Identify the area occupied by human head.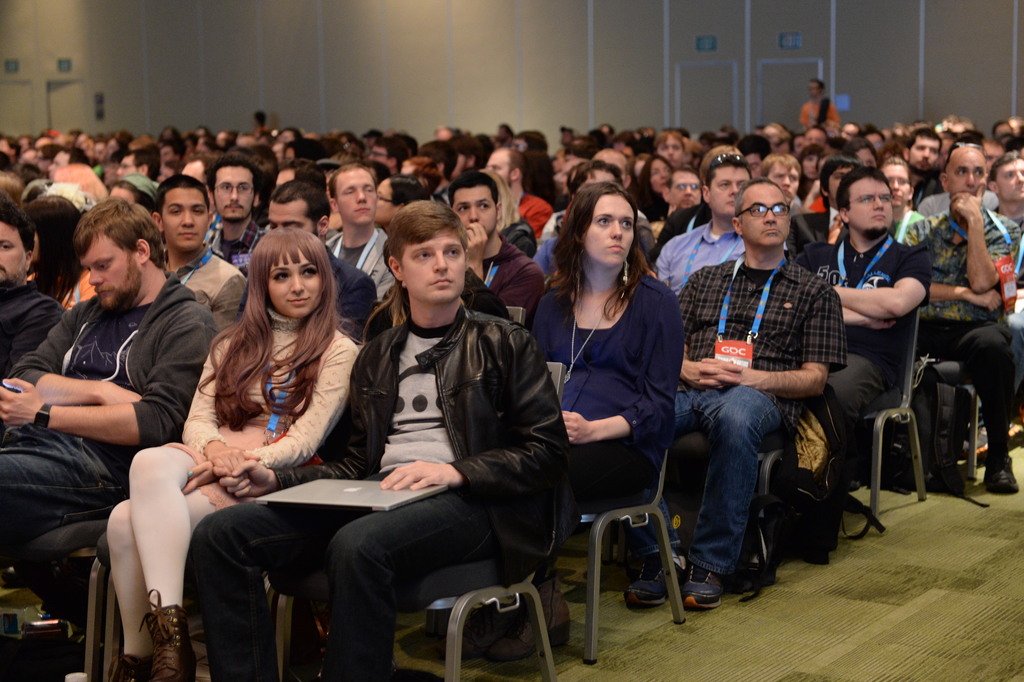
Area: bbox(662, 170, 701, 210).
